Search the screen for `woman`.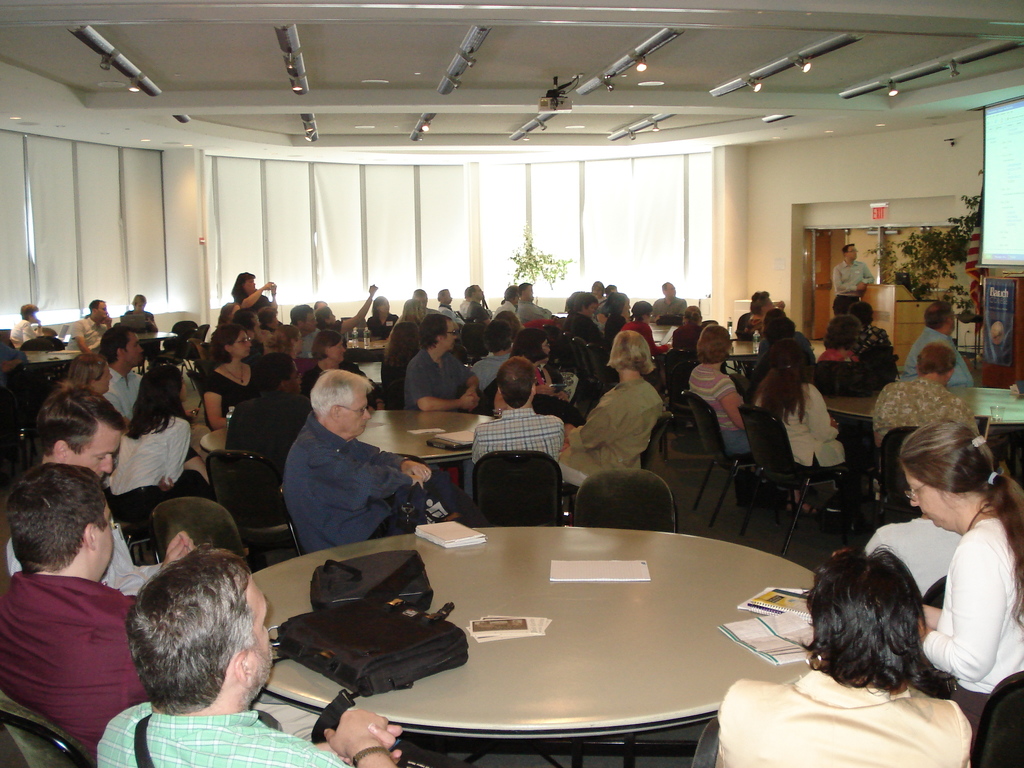
Found at region(201, 321, 267, 431).
